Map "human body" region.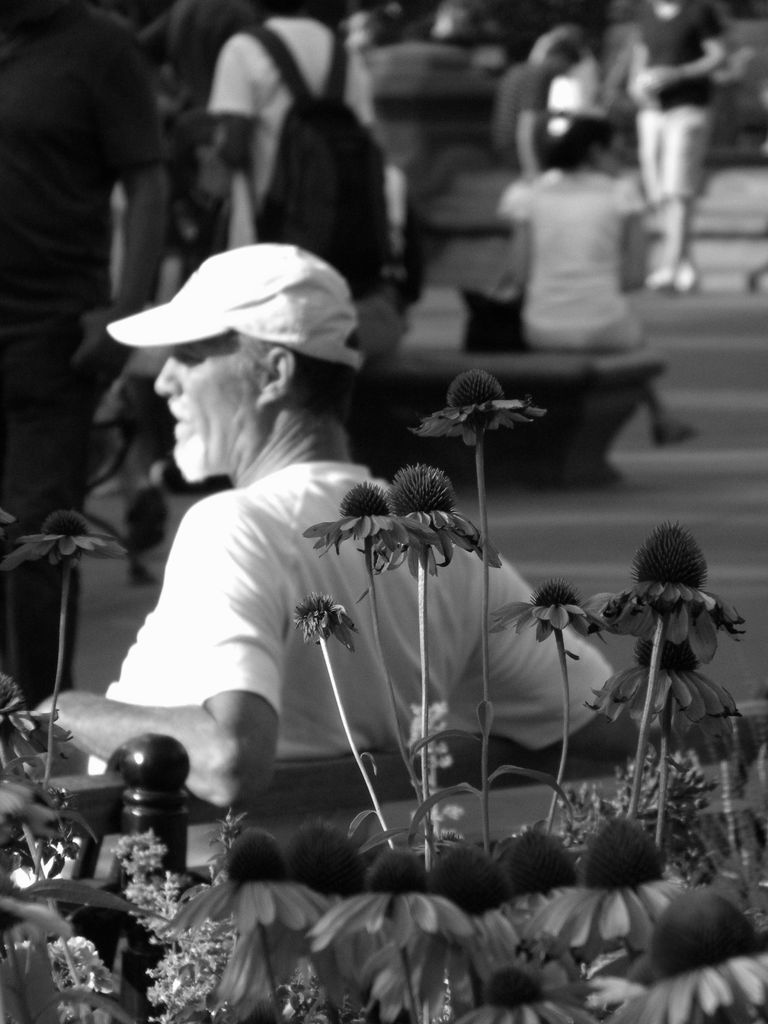
Mapped to Rect(491, 64, 548, 183).
